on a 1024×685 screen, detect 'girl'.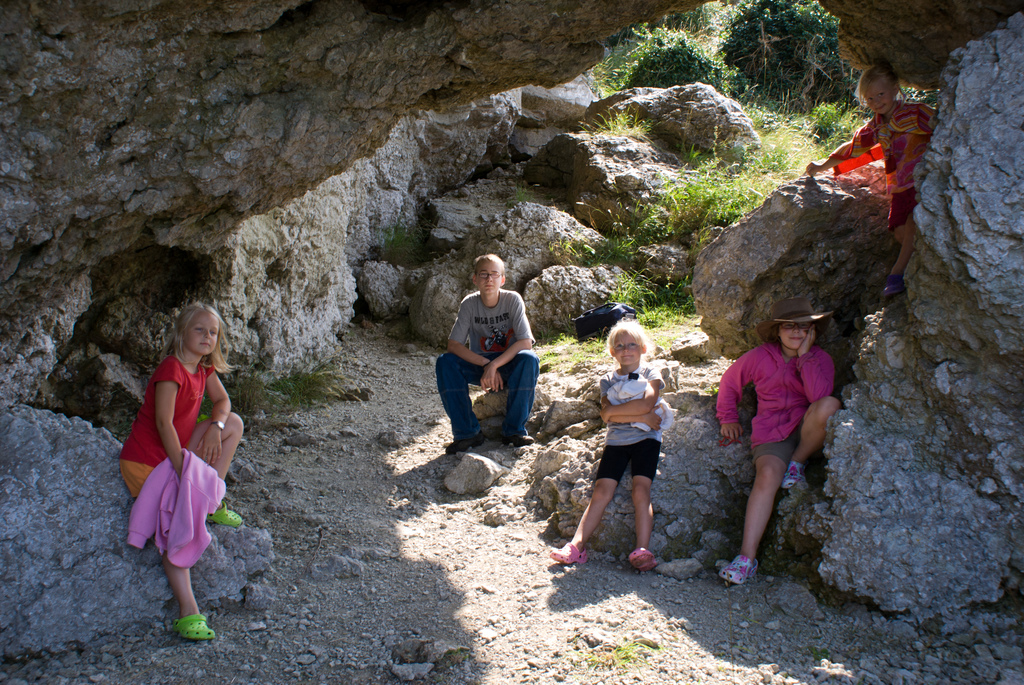
806/68/934/292.
